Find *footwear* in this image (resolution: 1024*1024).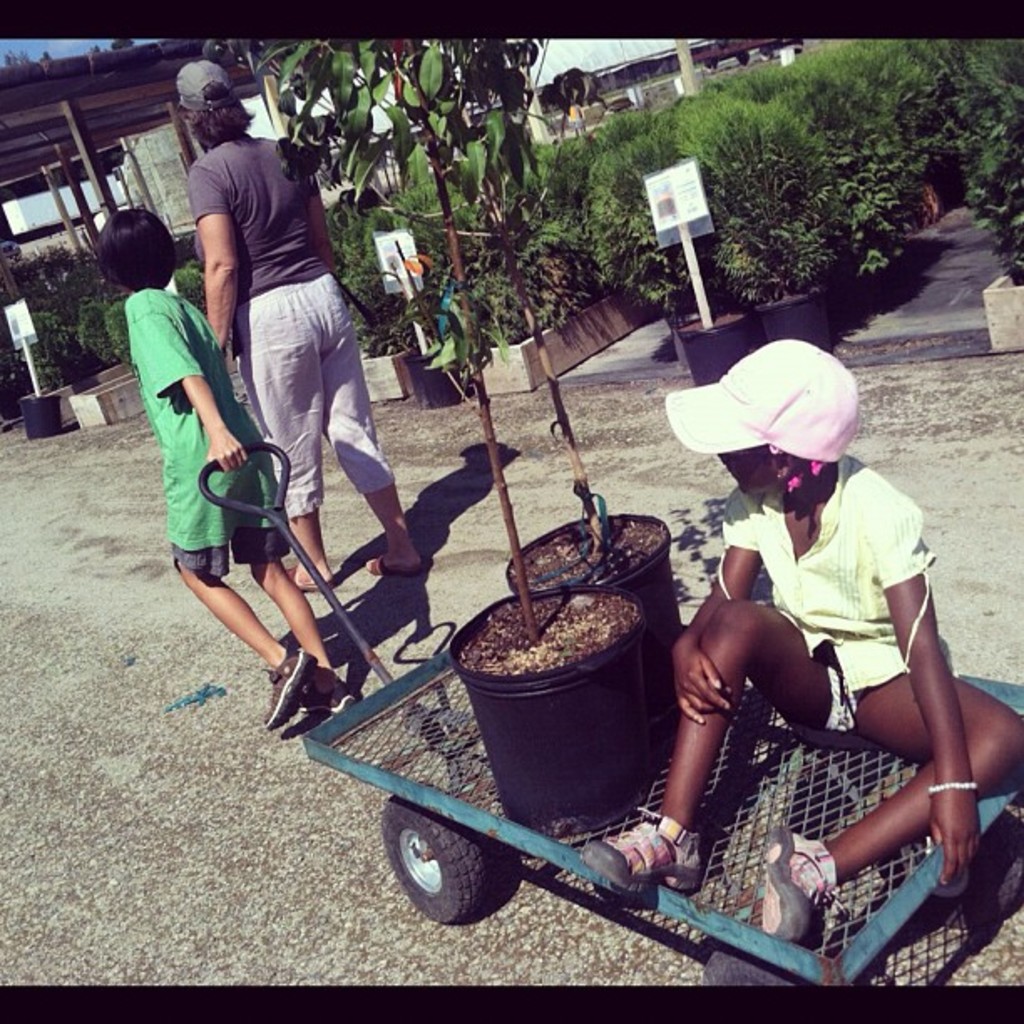
574/813/701/892.
